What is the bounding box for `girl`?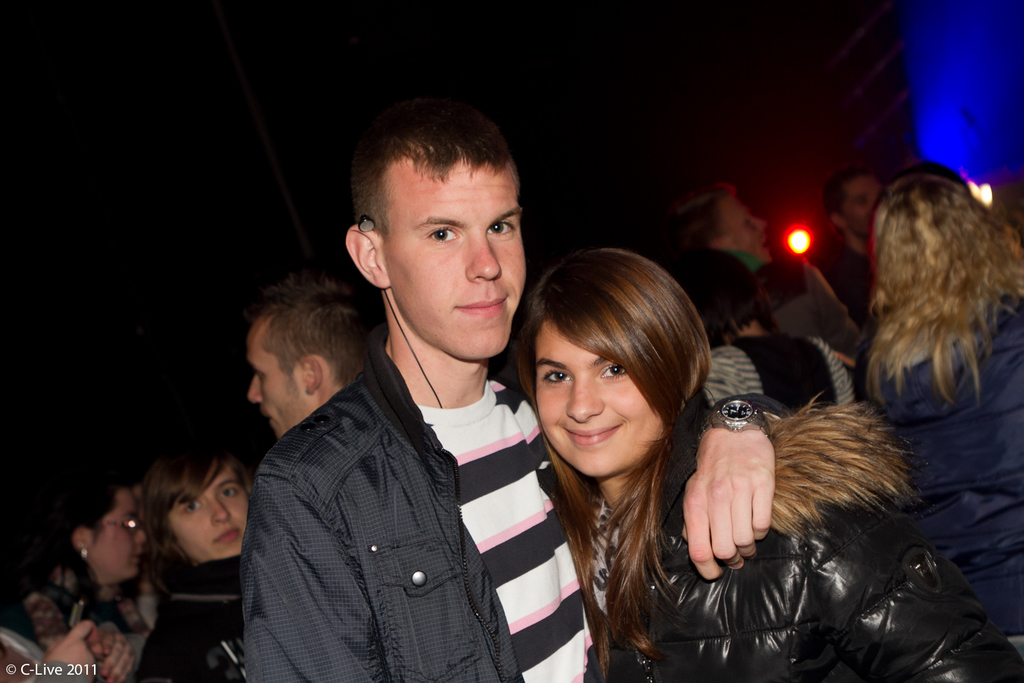
[x1=867, y1=136, x2=1023, y2=599].
